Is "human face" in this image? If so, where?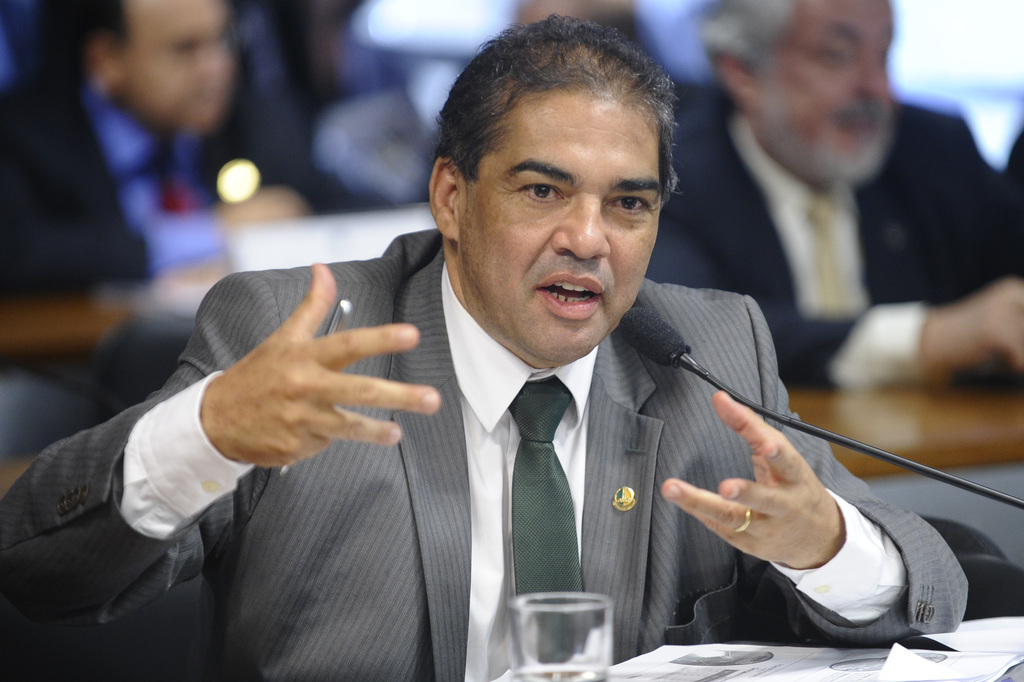
Yes, at {"left": 460, "top": 81, "right": 663, "bottom": 363}.
